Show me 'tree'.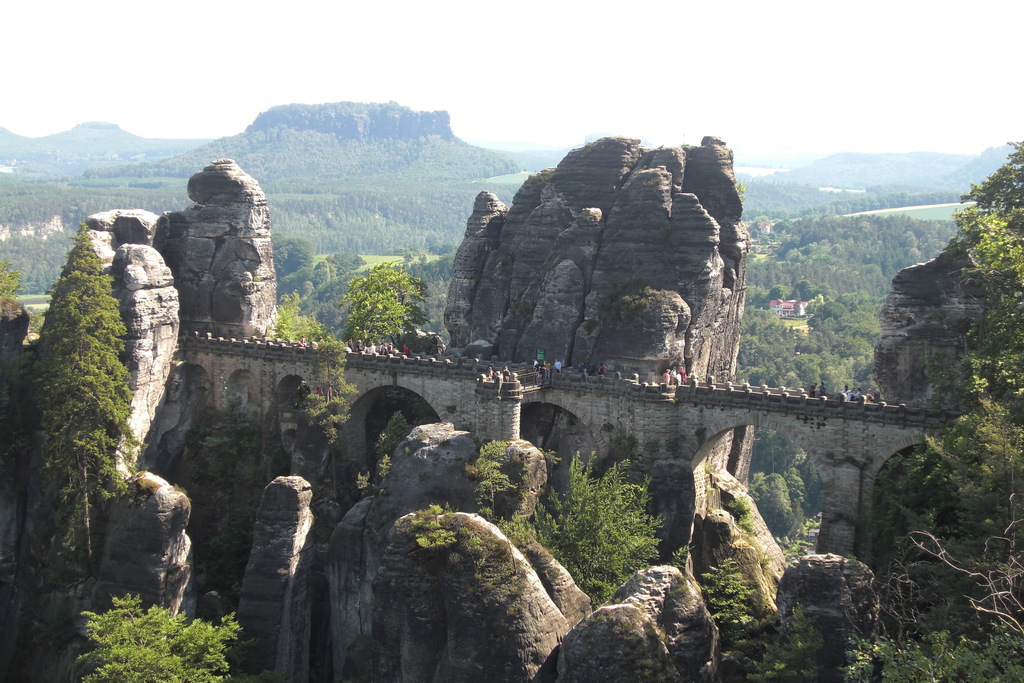
'tree' is here: rect(273, 237, 307, 271).
